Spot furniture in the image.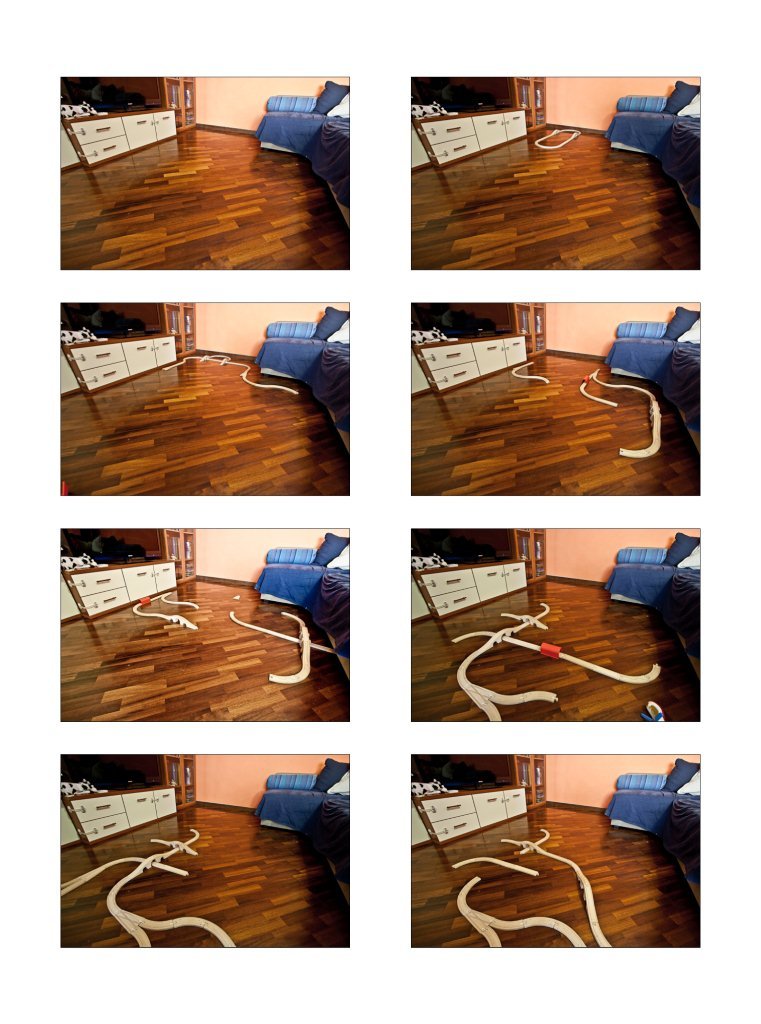
furniture found at [x1=414, y1=107, x2=527, y2=169].
